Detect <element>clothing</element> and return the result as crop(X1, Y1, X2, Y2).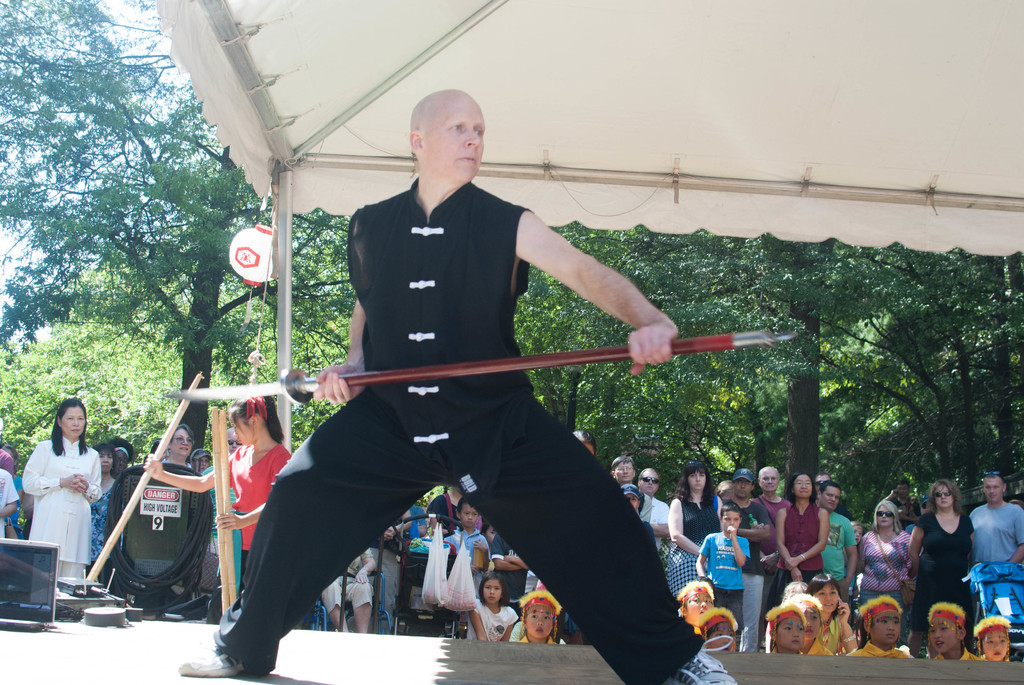
crop(814, 502, 859, 607).
